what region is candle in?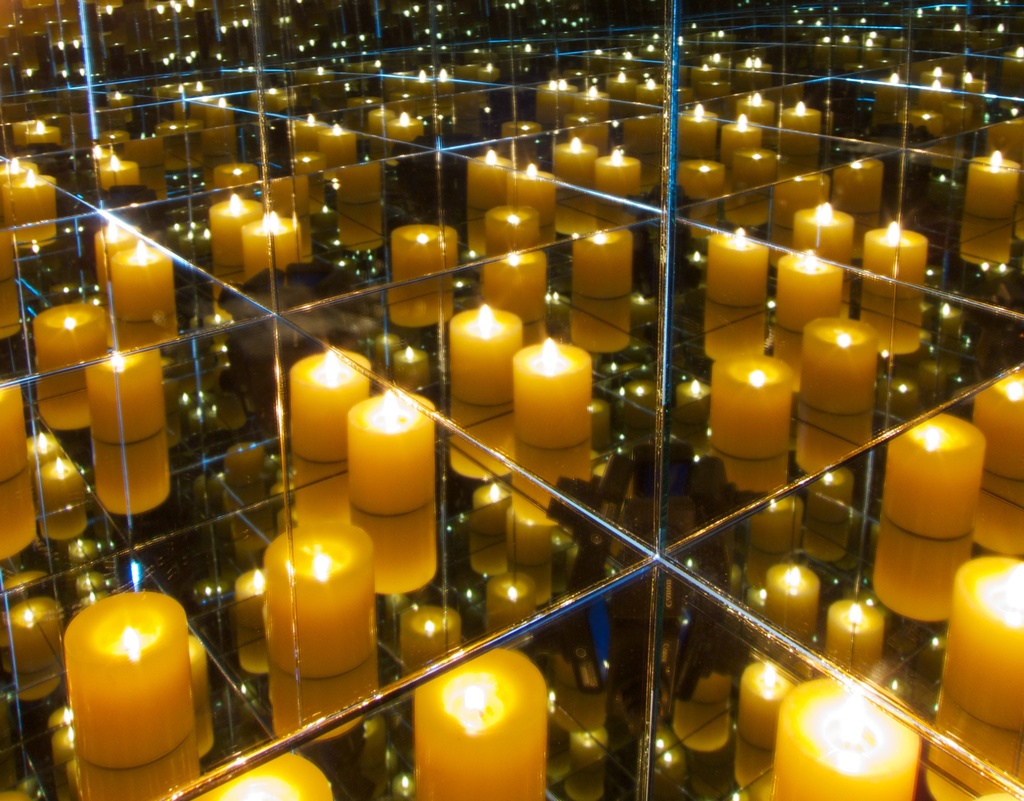
x1=291 y1=115 x2=320 y2=156.
